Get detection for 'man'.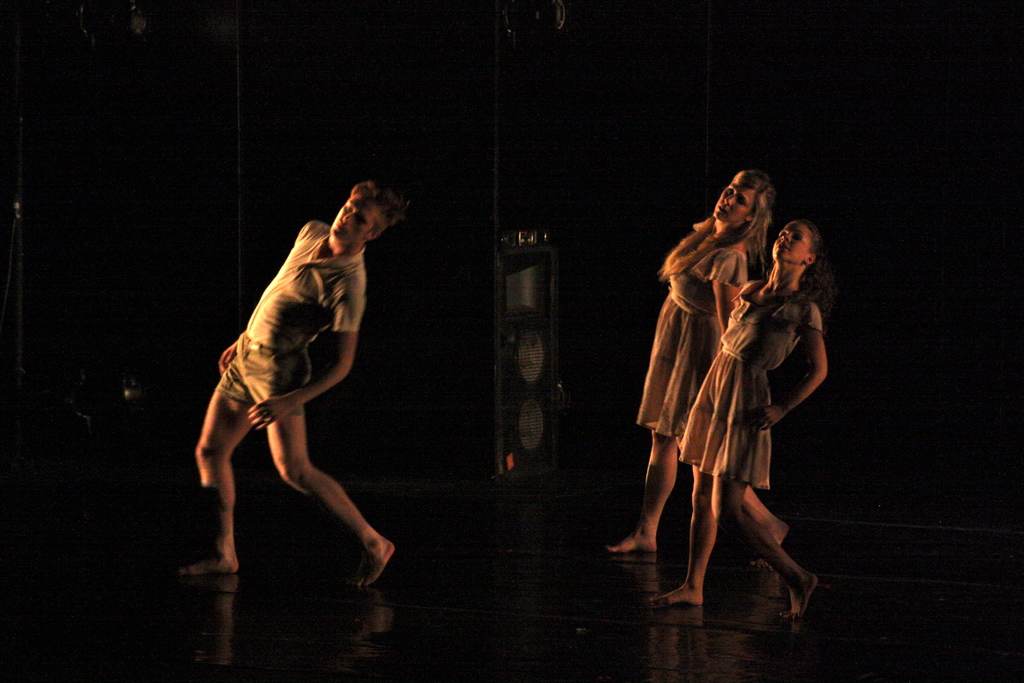
Detection: [x1=198, y1=160, x2=413, y2=609].
